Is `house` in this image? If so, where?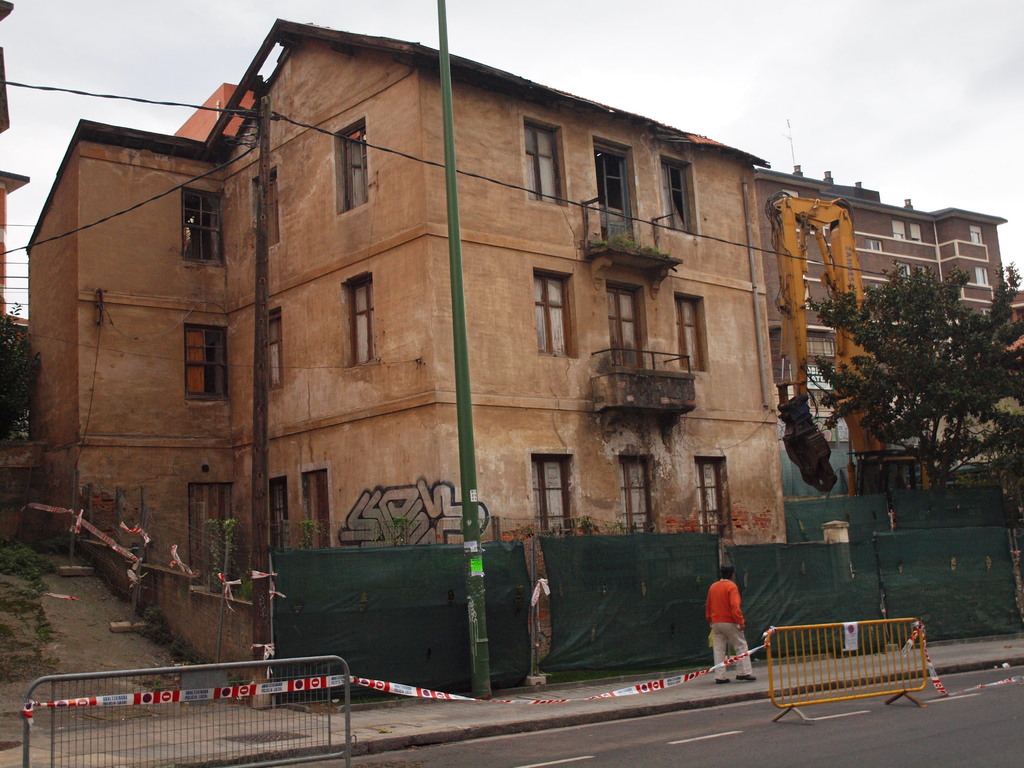
Yes, at crop(22, 13, 781, 692).
